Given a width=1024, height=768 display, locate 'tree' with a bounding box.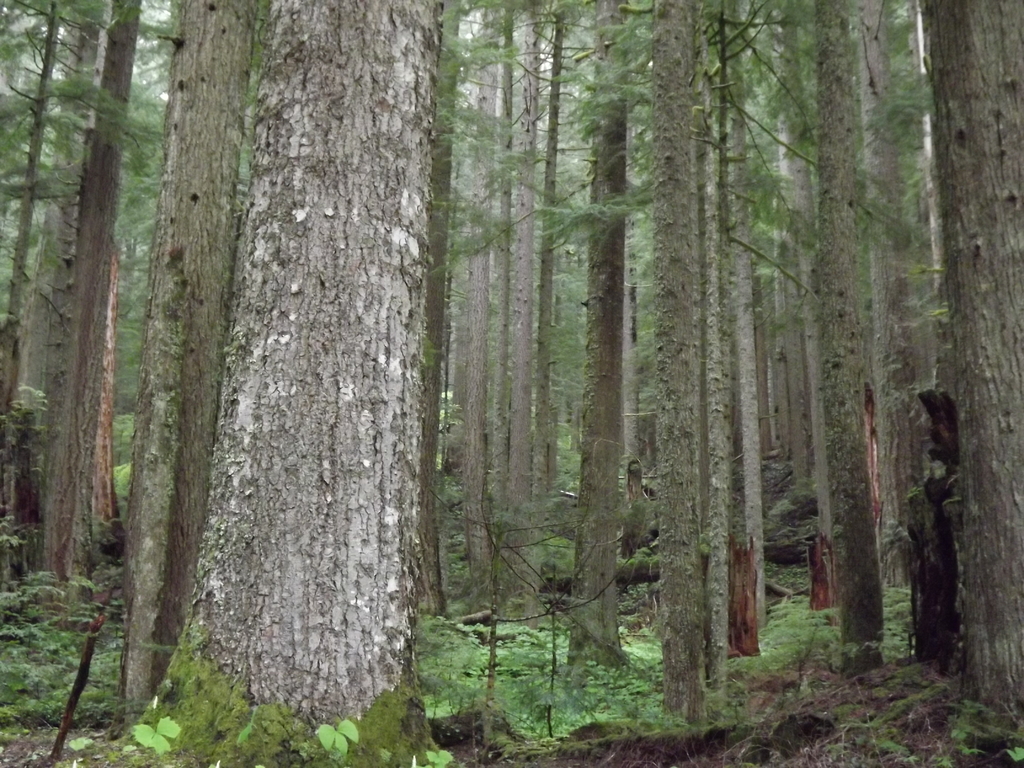
Located: detection(564, 3, 628, 692).
